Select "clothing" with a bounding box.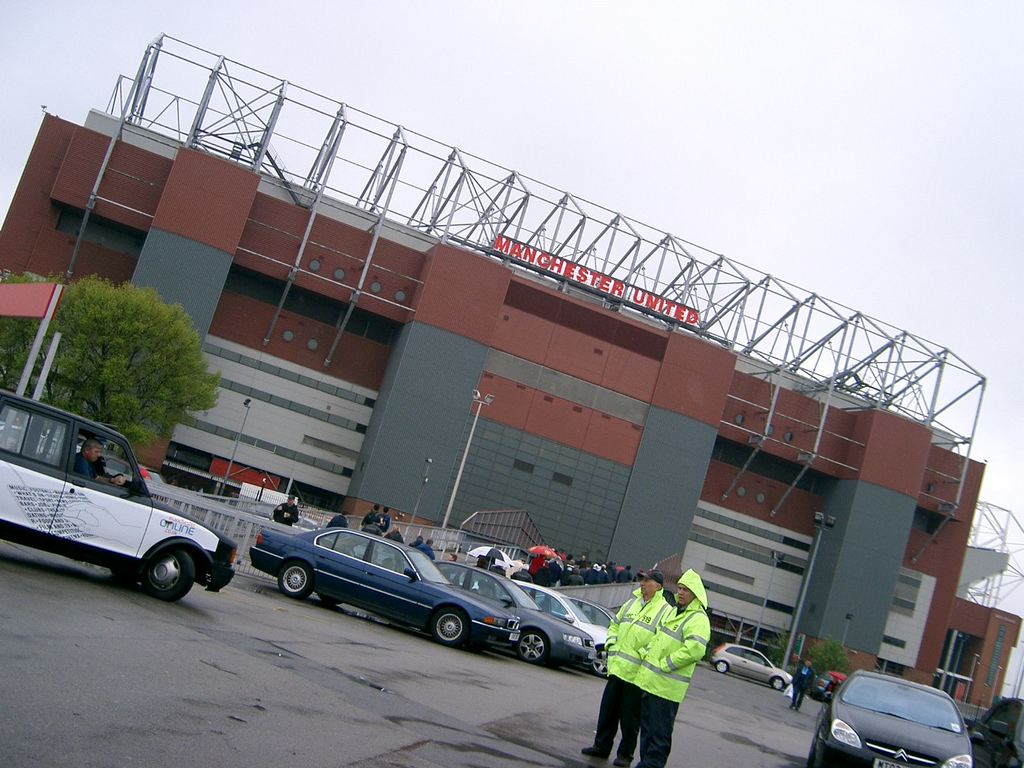
413, 543, 430, 549.
